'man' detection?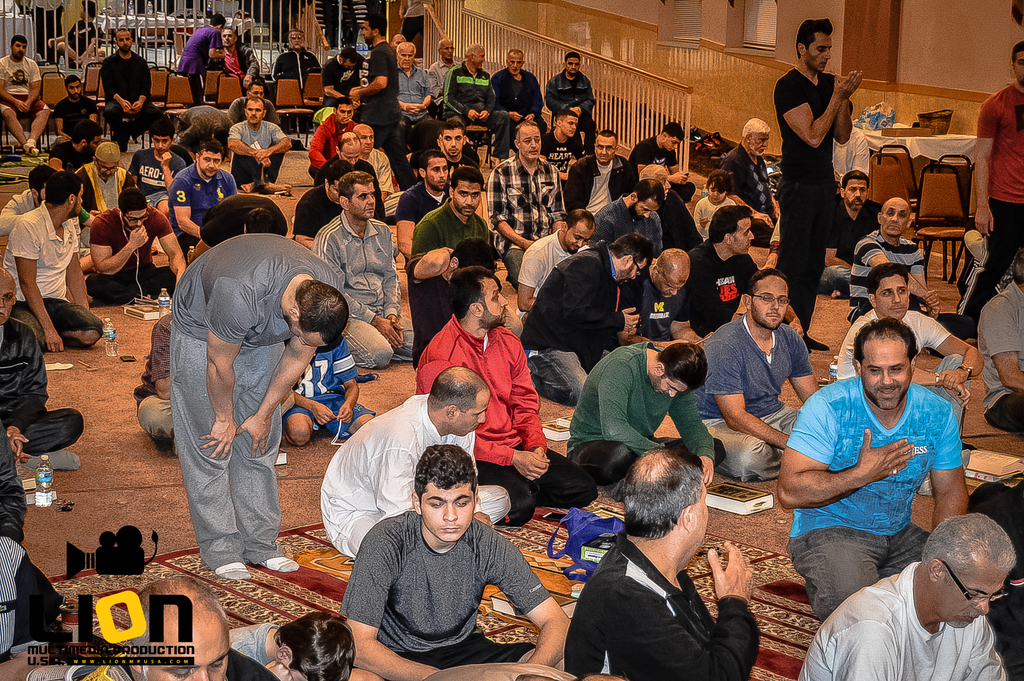
detection(611, 245, 701, 359)
